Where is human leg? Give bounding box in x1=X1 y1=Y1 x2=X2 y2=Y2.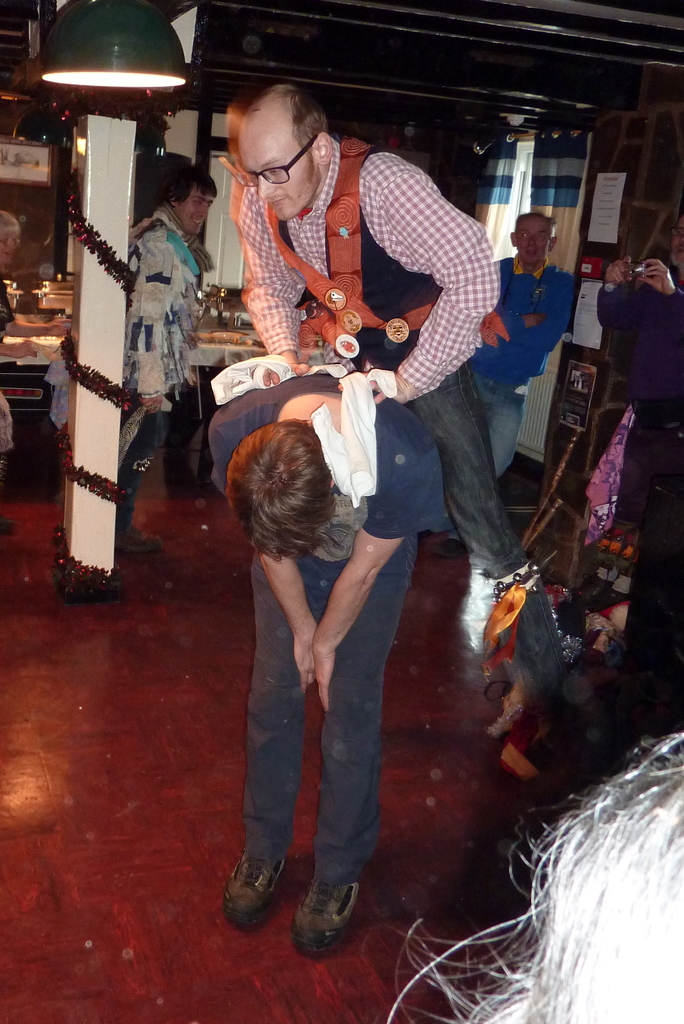
x1=295 y1=531 x2=411 y2=946.
